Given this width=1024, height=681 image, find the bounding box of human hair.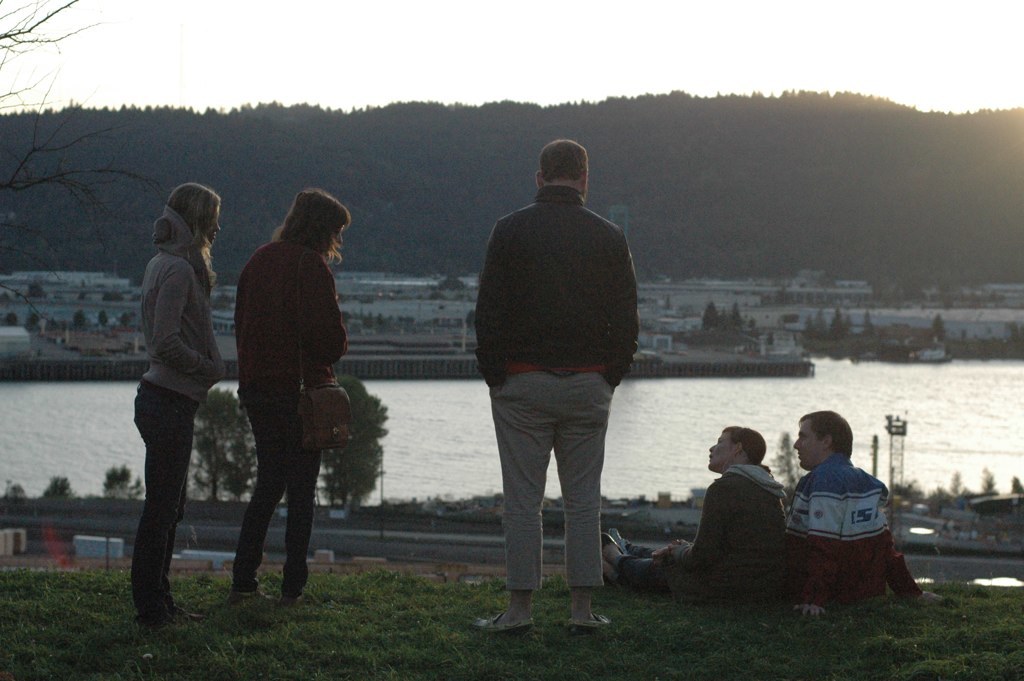
[left=269, top=186, right=344, bottom=261].
